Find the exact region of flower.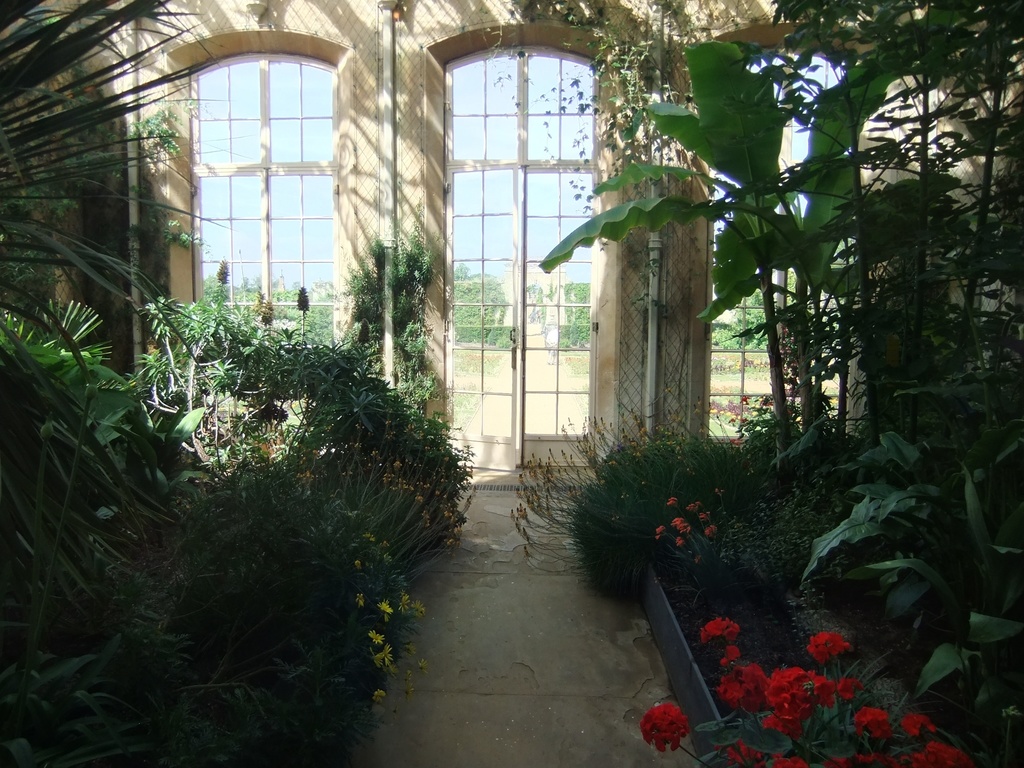
Exact region: locate(424, 445, 431, 448).
